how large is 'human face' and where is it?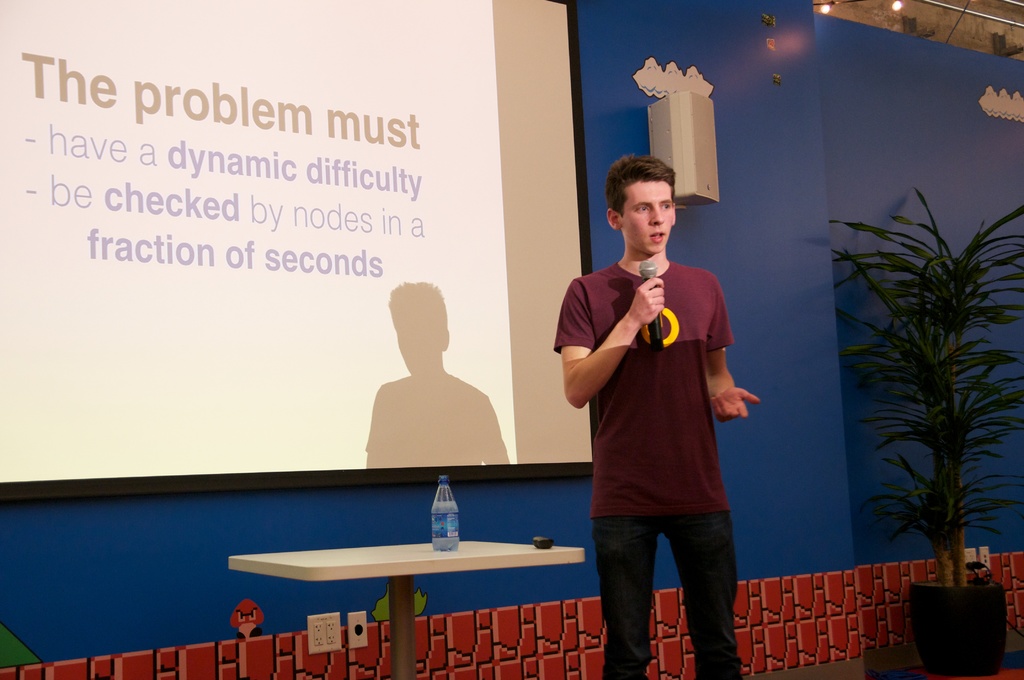
Bounding box: (623,181,671,255).
